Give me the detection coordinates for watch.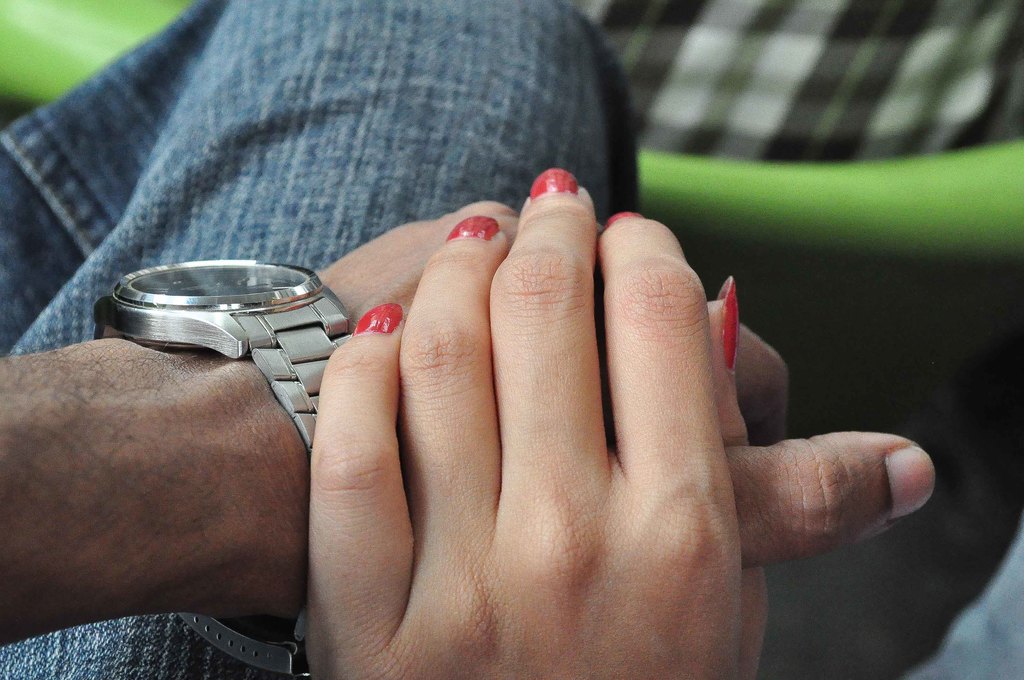
<region>90, 259, 360, 679</region>.
